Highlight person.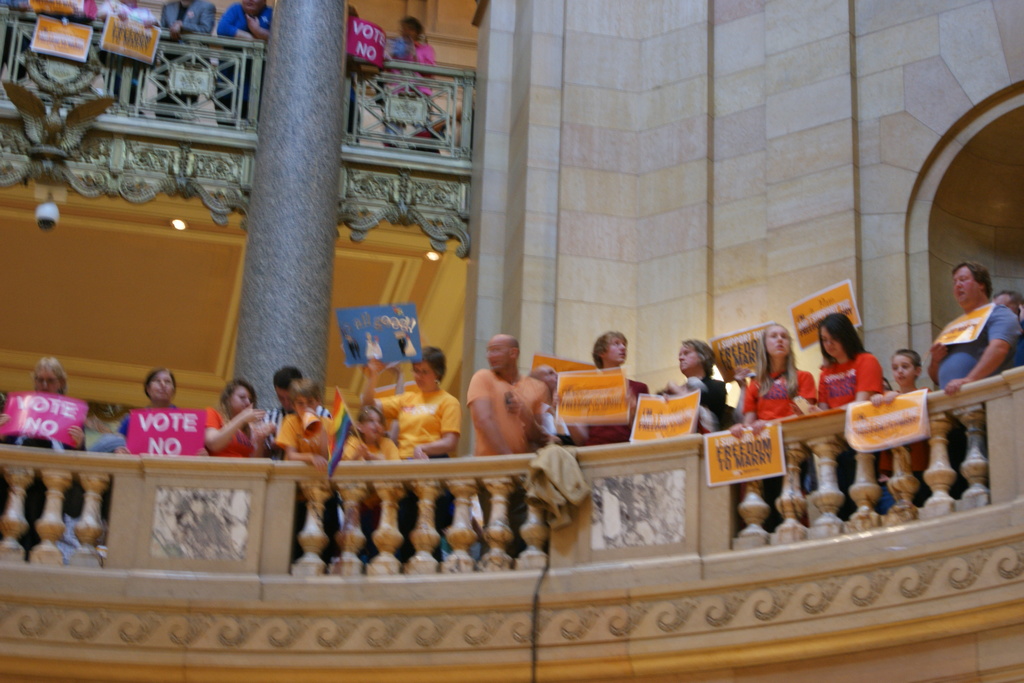
Highlighted region: Rect(88, 0, 164, 108).
